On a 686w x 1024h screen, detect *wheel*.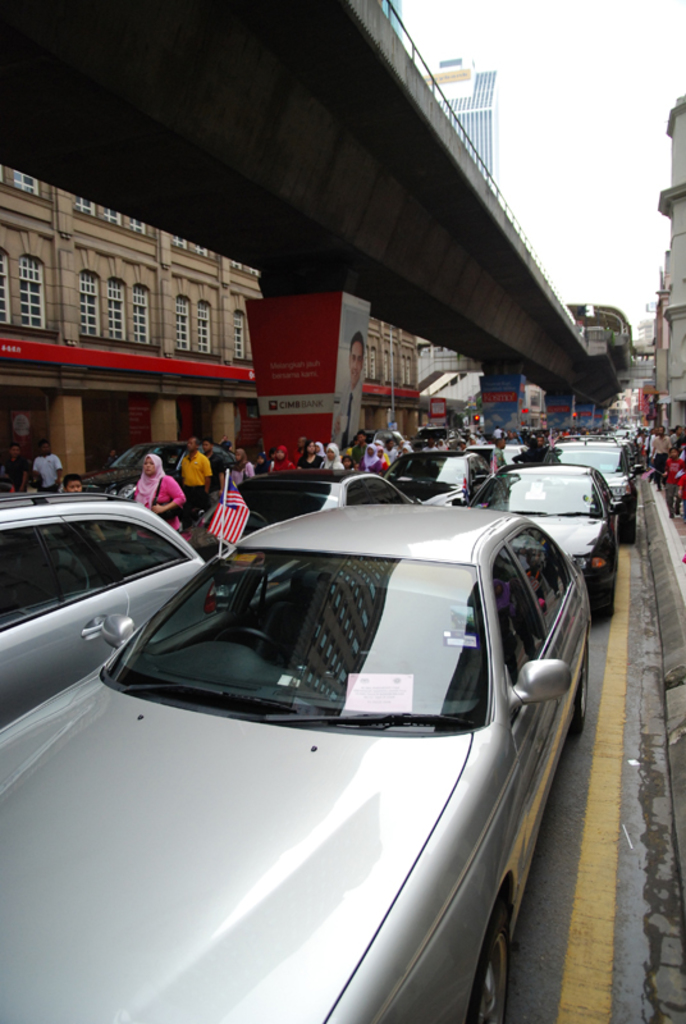
pyautogui.locateOnScreen(468, 905, 526, 1023).
